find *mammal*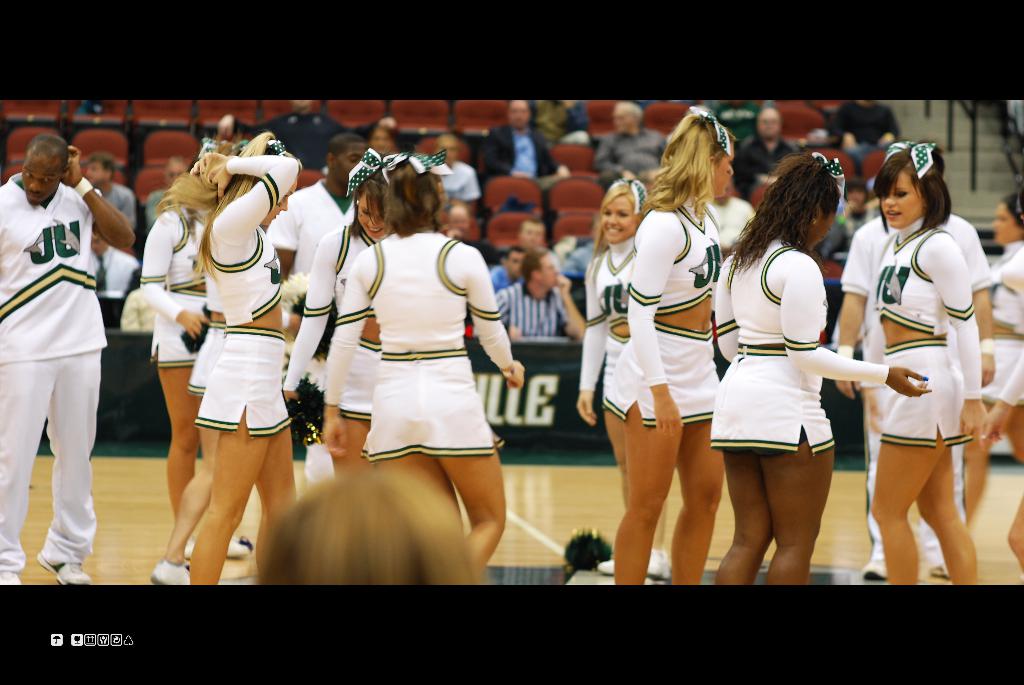
[x1=365, y1=122, x2=397, y2=162]
